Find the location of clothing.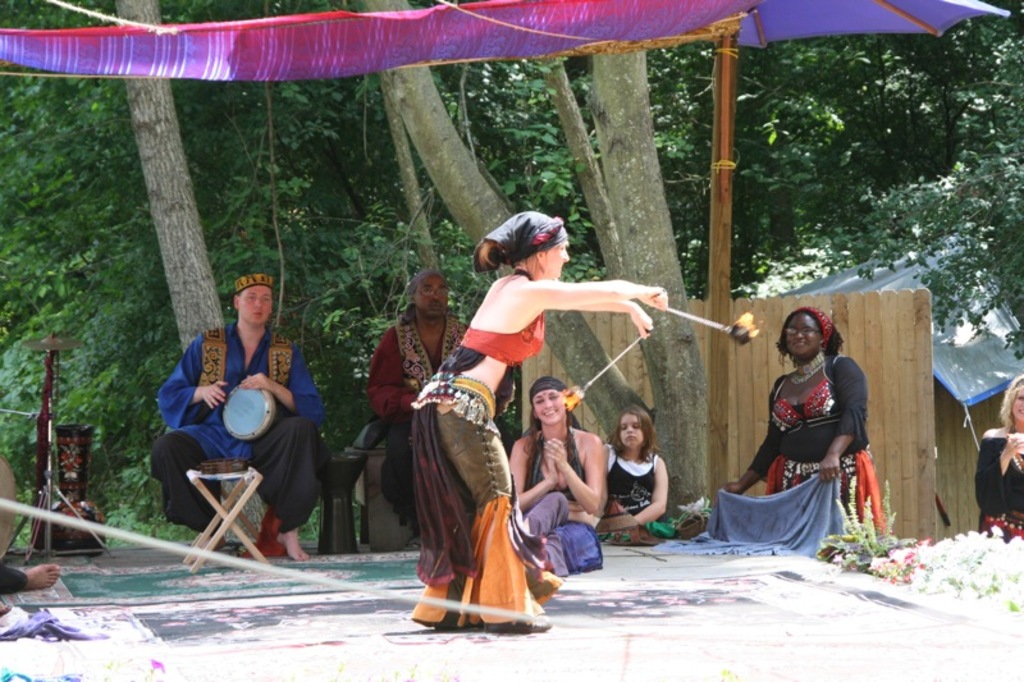
Location: (973, 418, 1023, 536).
